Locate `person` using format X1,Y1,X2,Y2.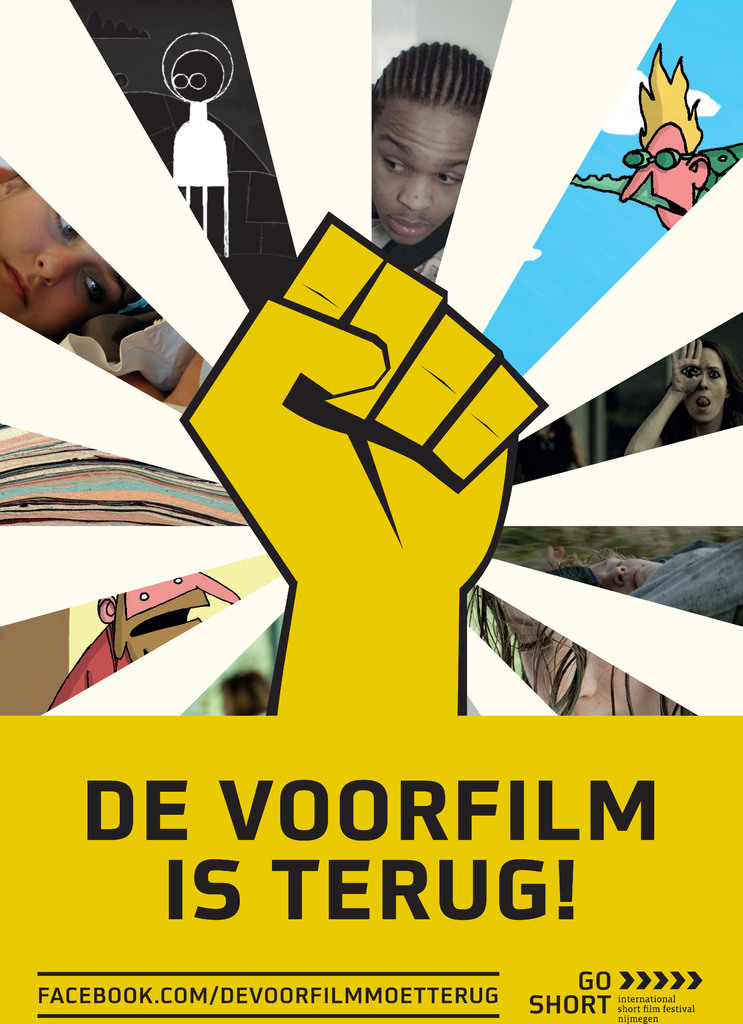
357,31,495,278.
